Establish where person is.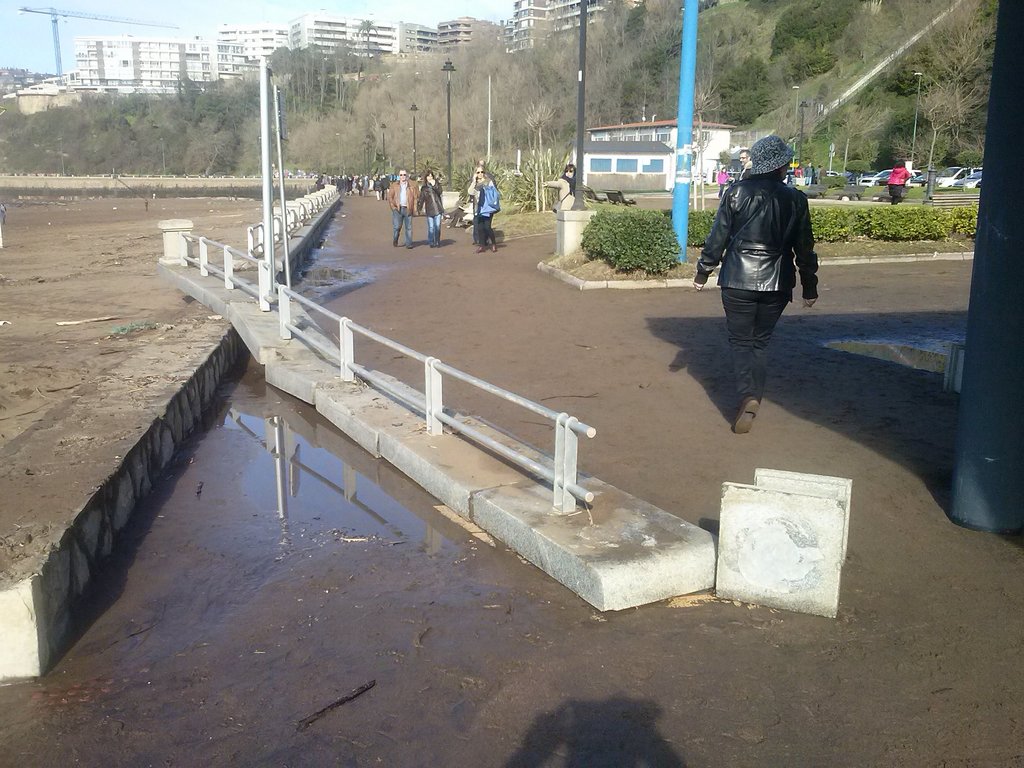
Established at x1=714, y1=167, x2=730, y2=196.
